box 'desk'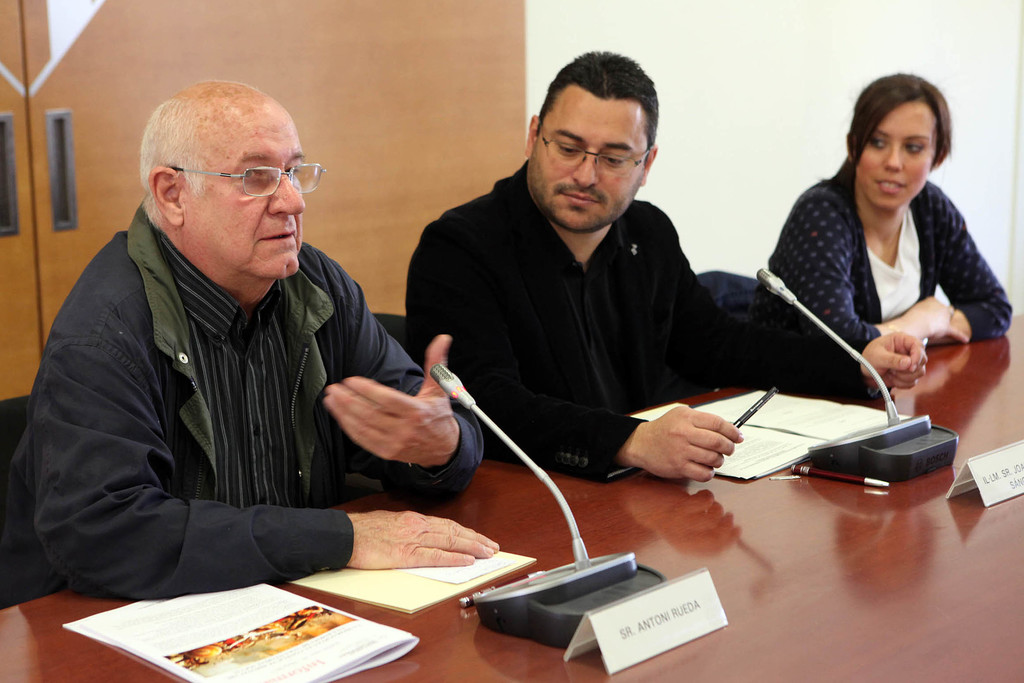
Rect(0, 312, 1023, 682)
